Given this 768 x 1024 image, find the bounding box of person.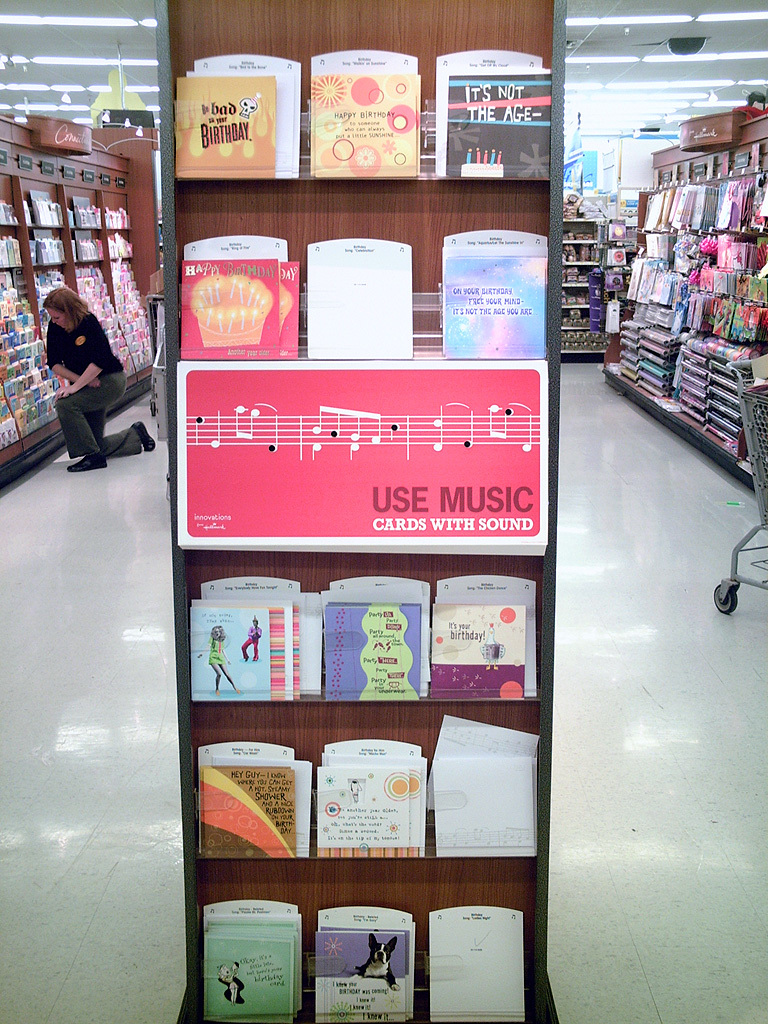
rect(13, 252, 108, 454).
